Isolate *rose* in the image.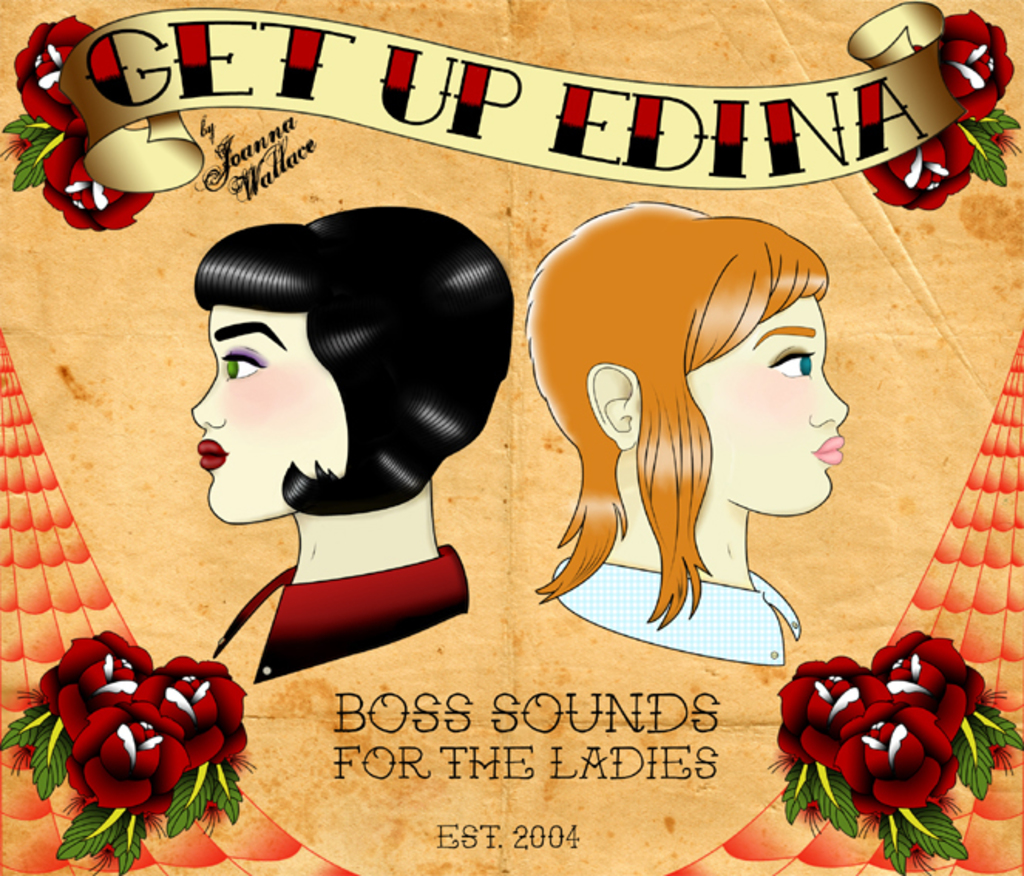
Isolated region: crop(936, 6, 1012, 122).
